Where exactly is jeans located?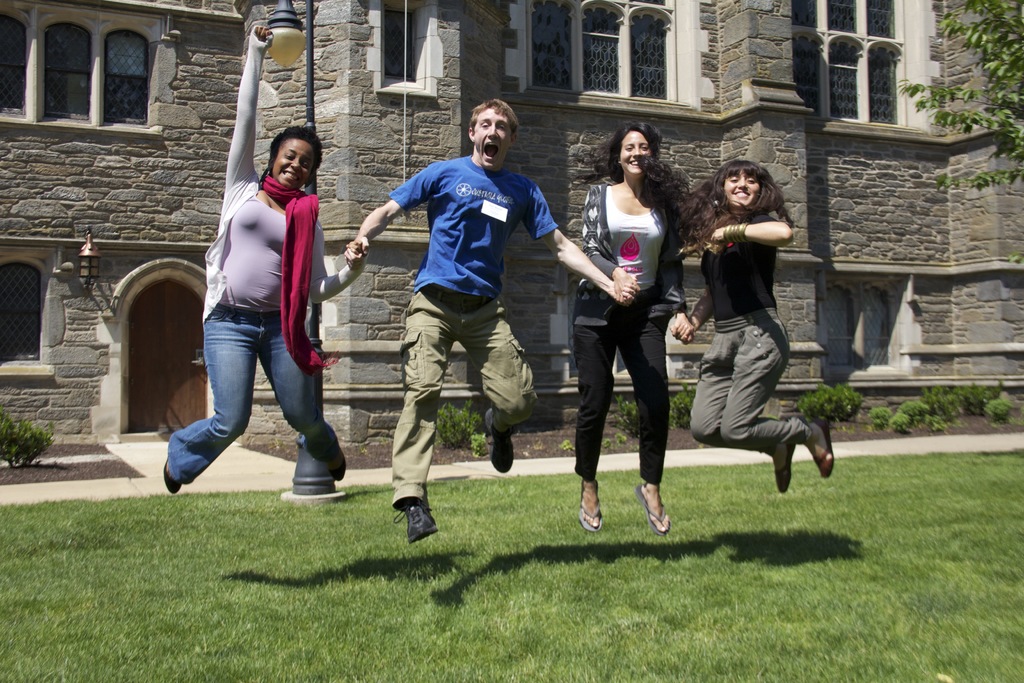
Its bounding box is [x1=172, y1=292, x2=332, y2=491].
